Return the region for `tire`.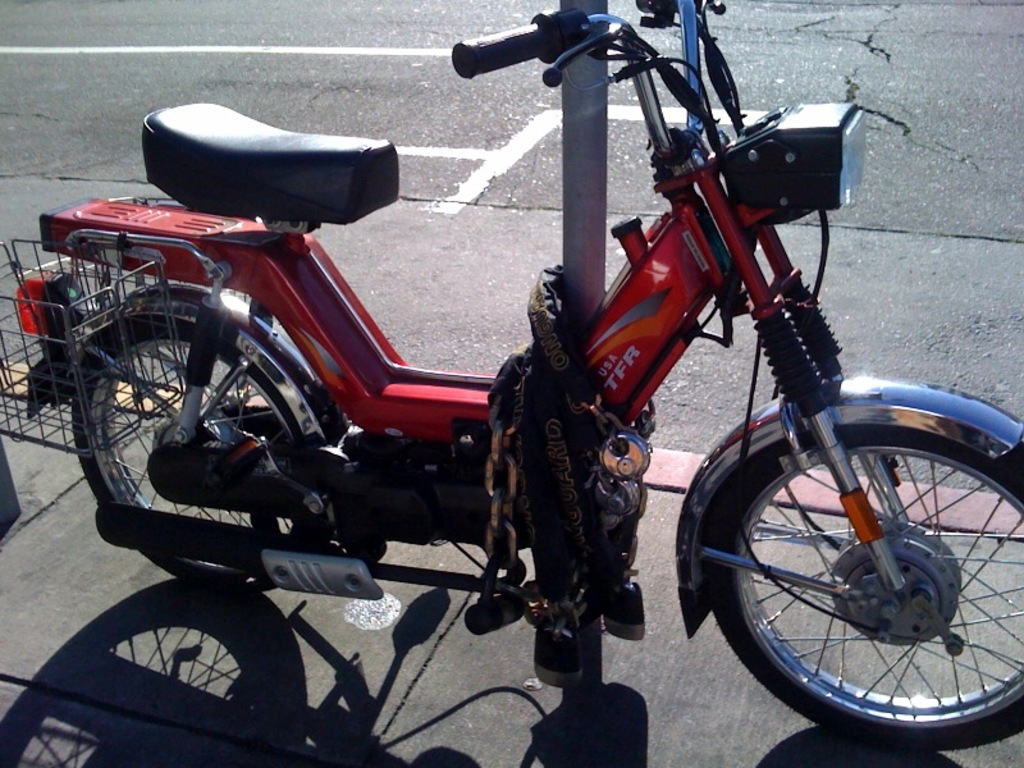
crop(72, 315, 314, 591).
